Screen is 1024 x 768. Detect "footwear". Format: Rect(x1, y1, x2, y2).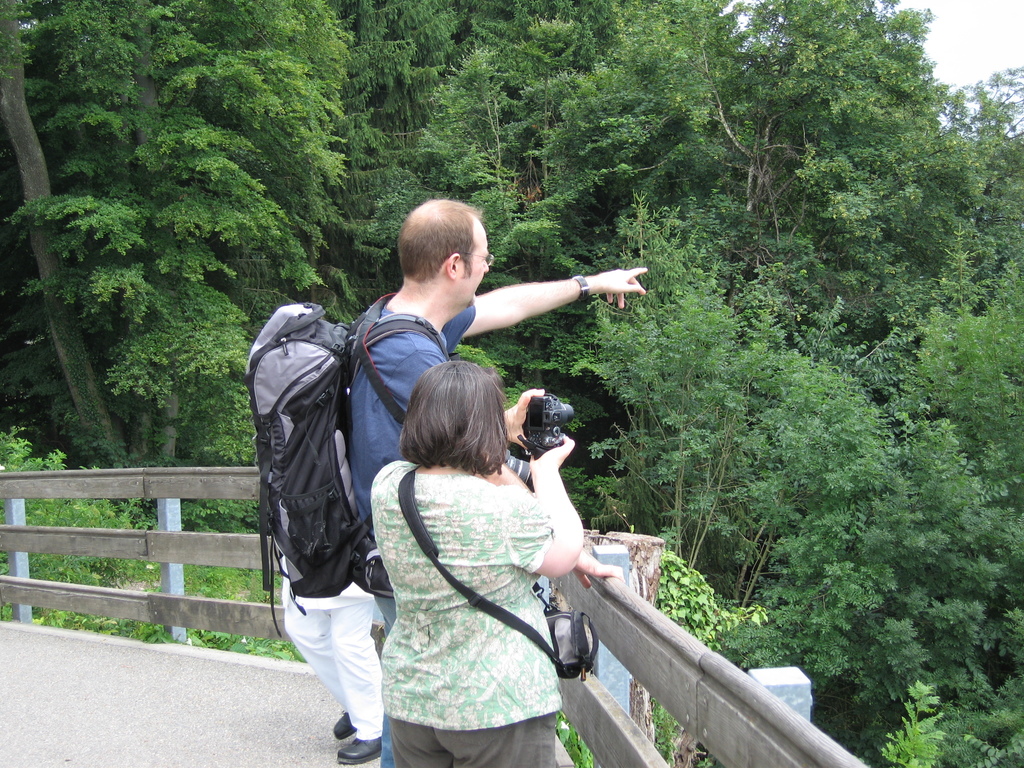
Rect(331, 710, 356, 740).
